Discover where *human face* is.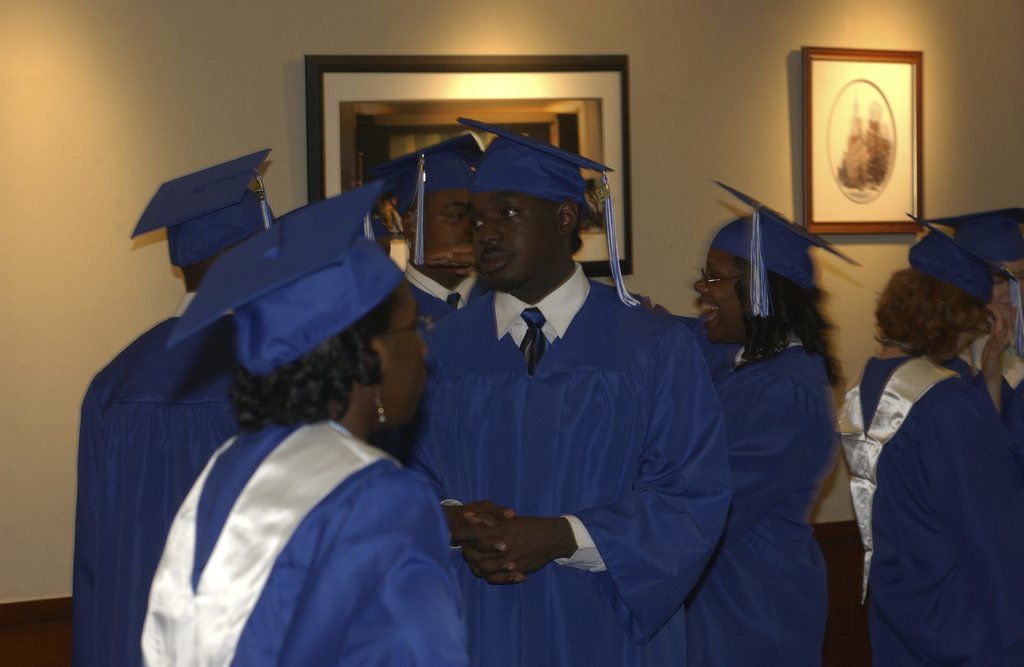
Discovered at select_region(422, 184, 475, 265).
